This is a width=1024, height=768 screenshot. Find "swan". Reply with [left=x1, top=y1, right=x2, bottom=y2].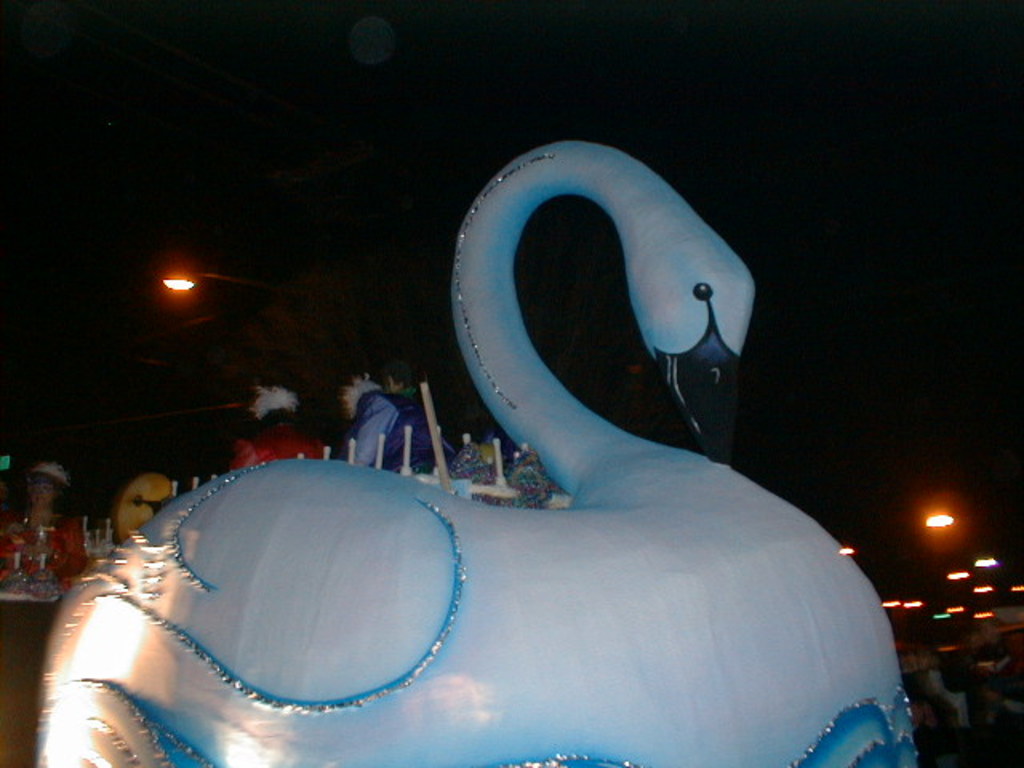
[left=0, top=467, right=64, bottom=603].
